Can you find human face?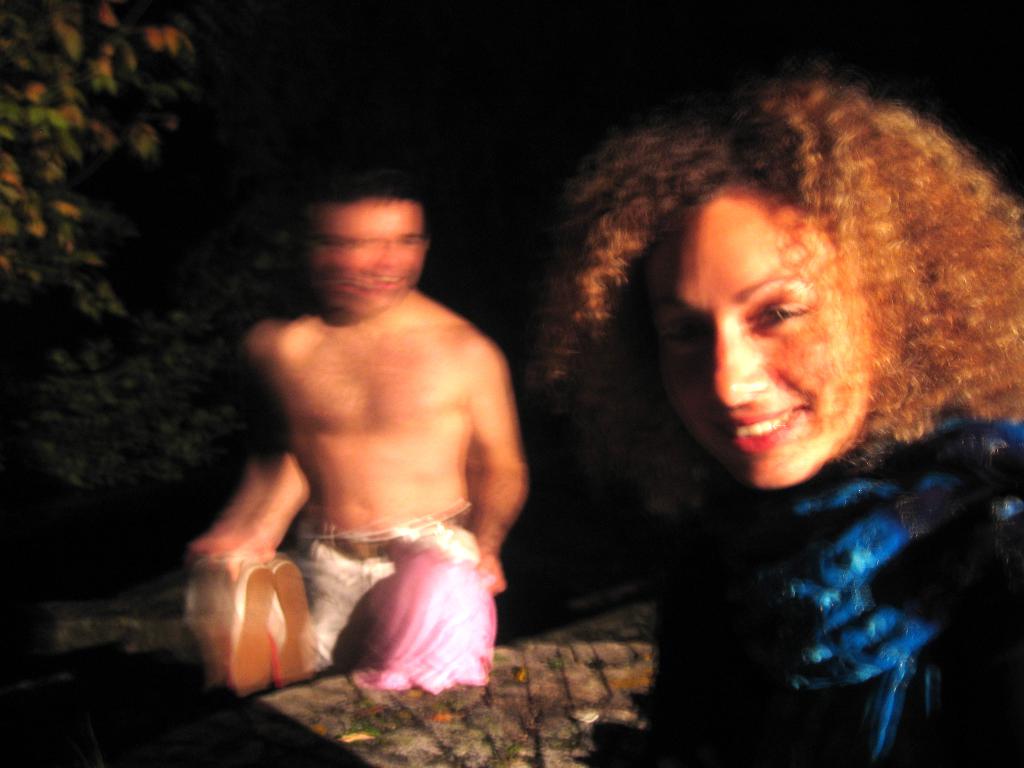
Yes, bounding box: left=657, top=192, right=881, bottom=487.
